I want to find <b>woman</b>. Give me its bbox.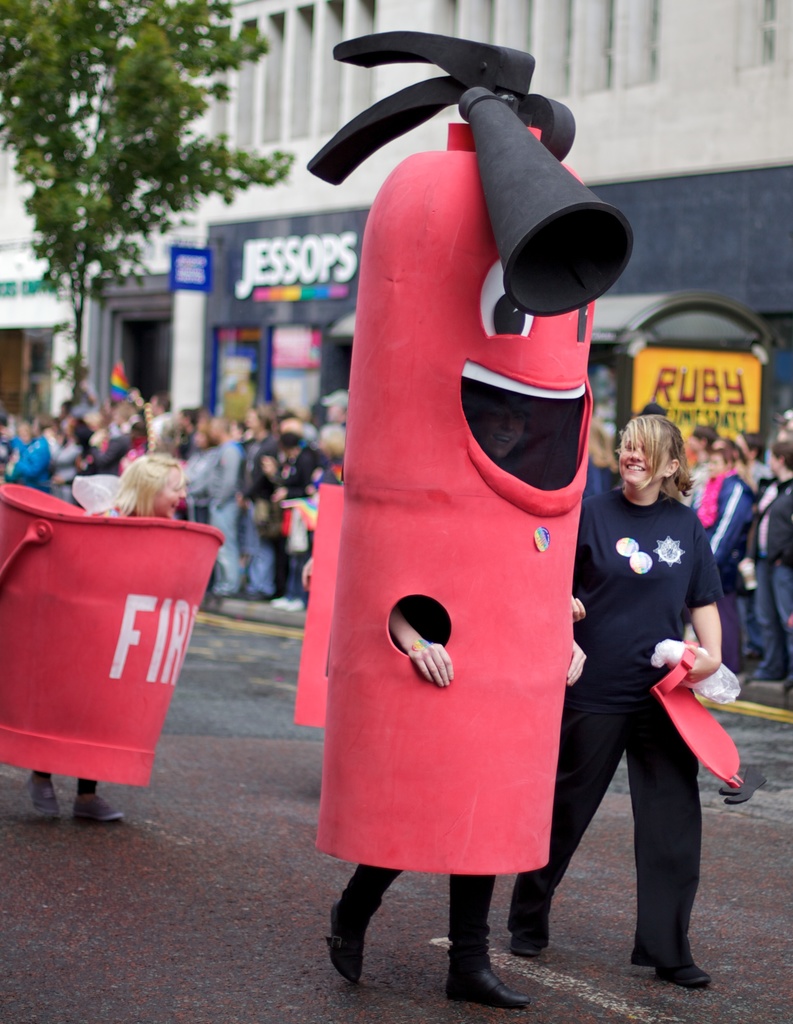
(326, 381, 583, 1013).
